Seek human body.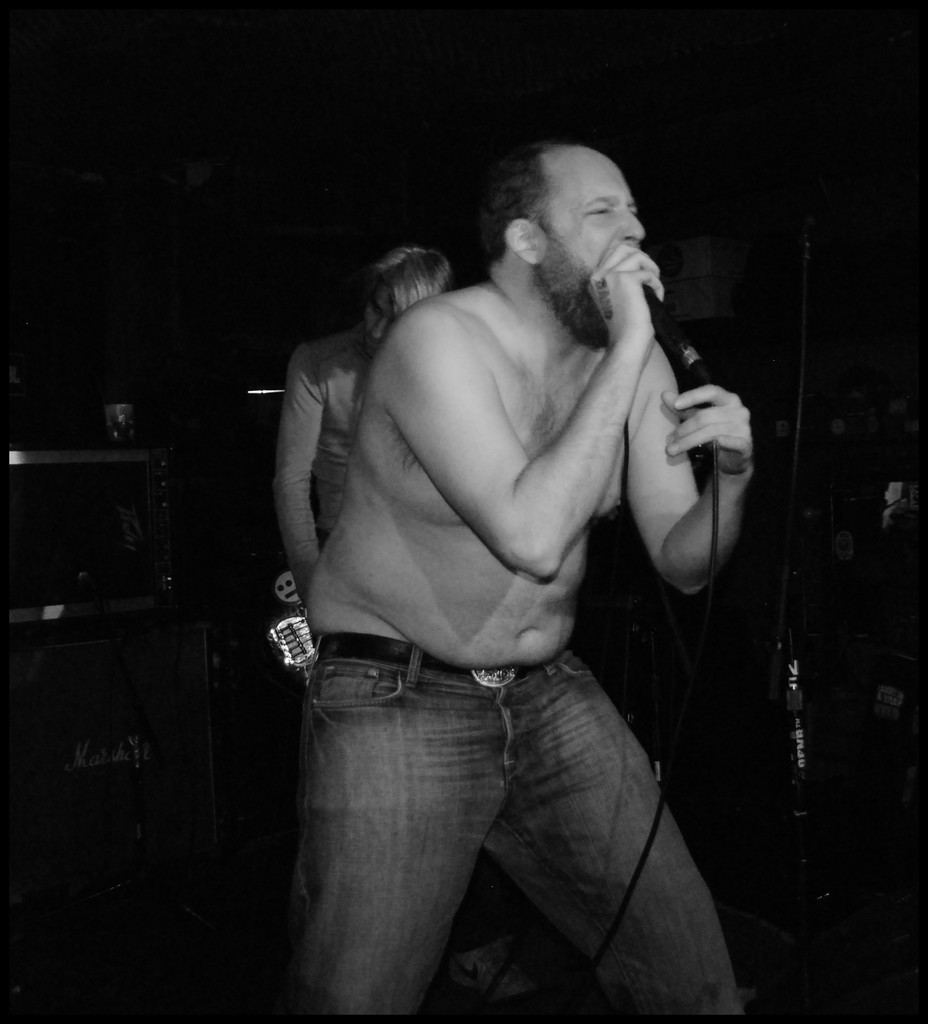
276/244/460/602.
